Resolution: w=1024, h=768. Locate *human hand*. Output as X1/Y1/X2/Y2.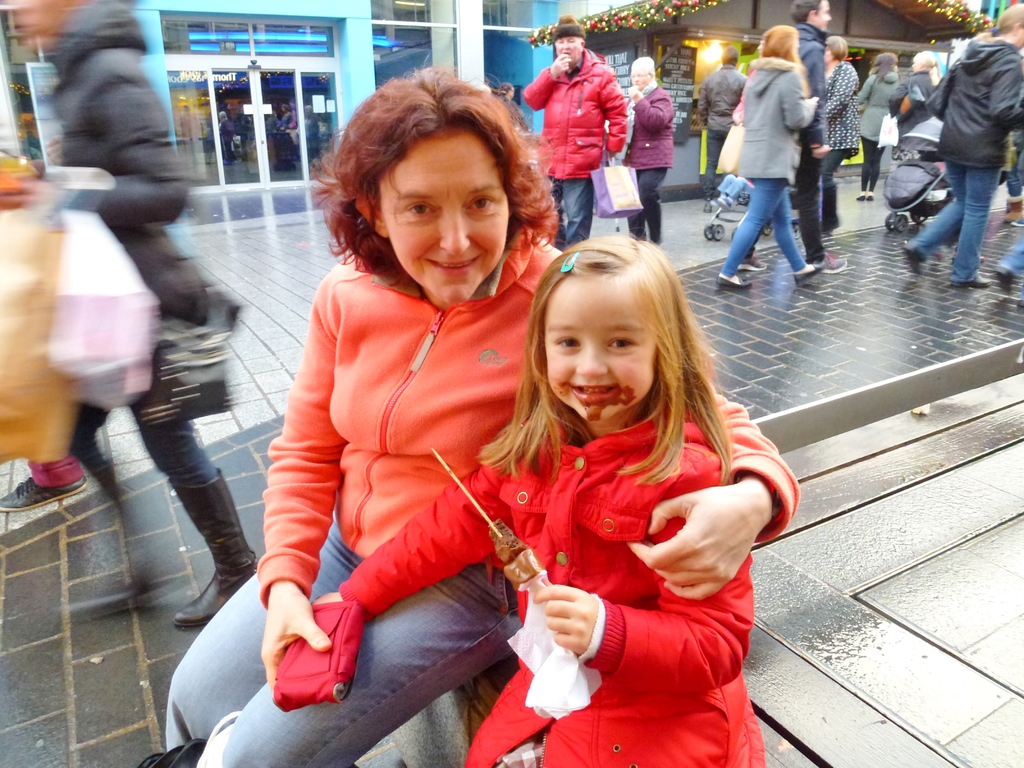
625/83/642/104.
